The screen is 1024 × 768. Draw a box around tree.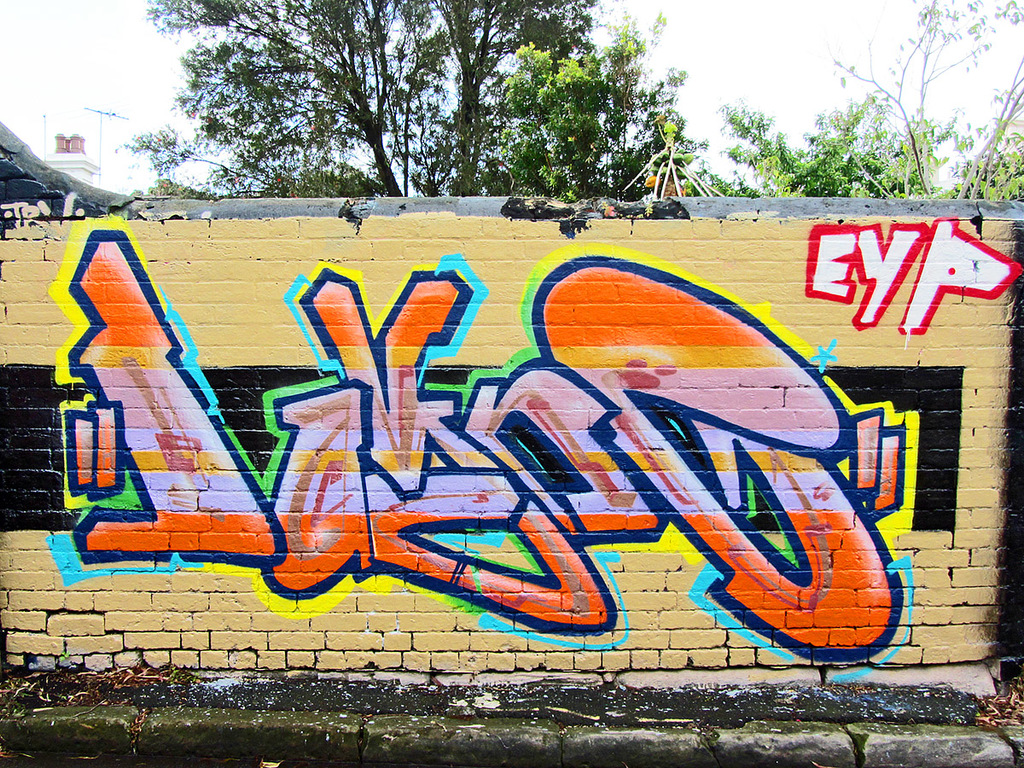
492,12,709,201.
